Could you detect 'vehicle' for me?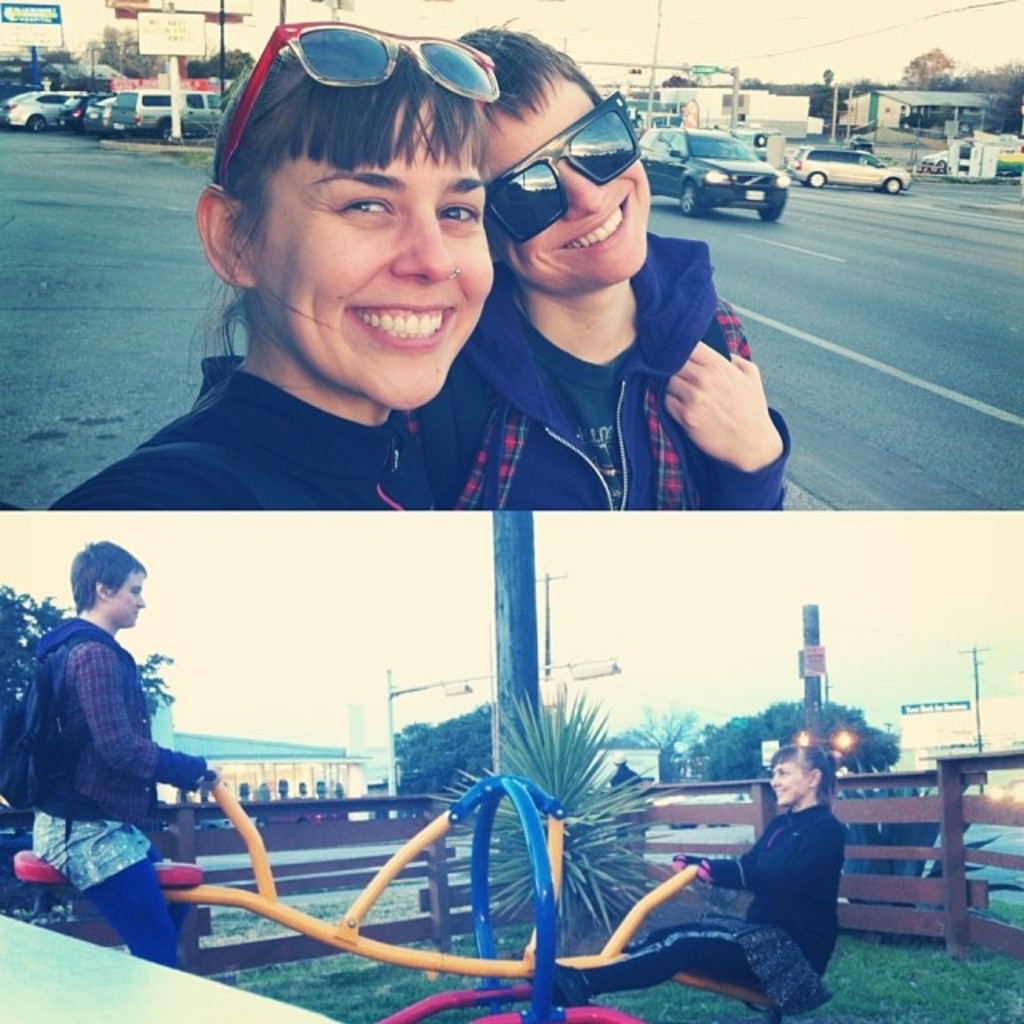
Detection result: select_region(634, 125, 789, 221).
